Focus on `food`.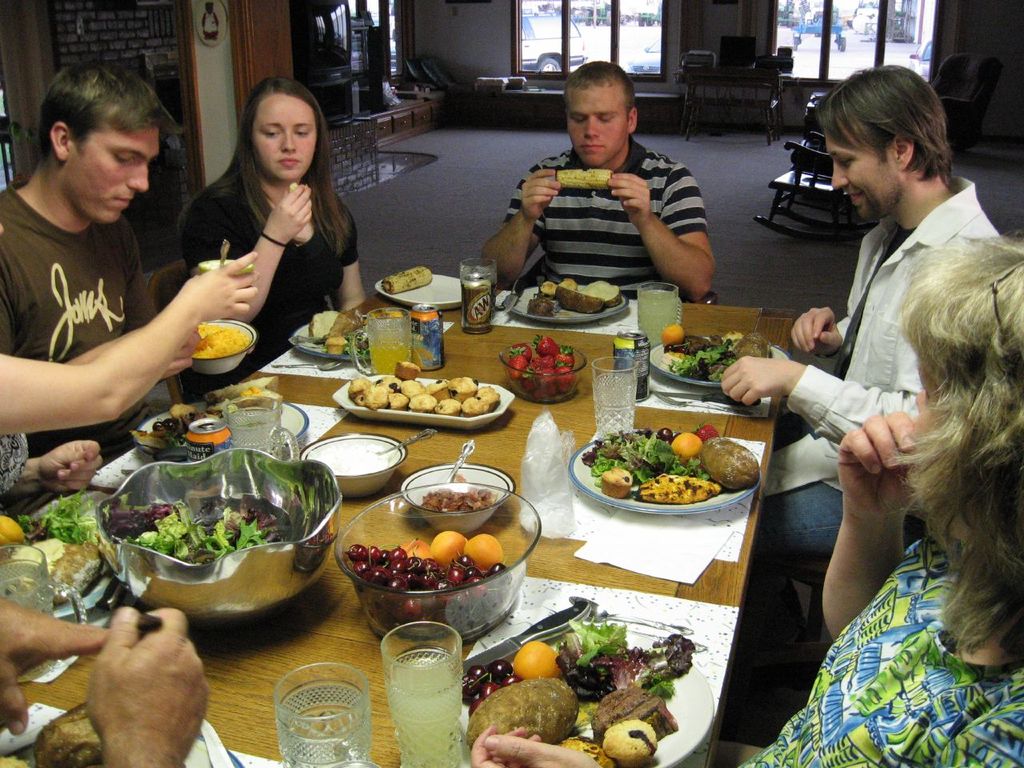
Focused at {"x1": 0, "y1": 702, "x2": 104, "y2": 767}.
